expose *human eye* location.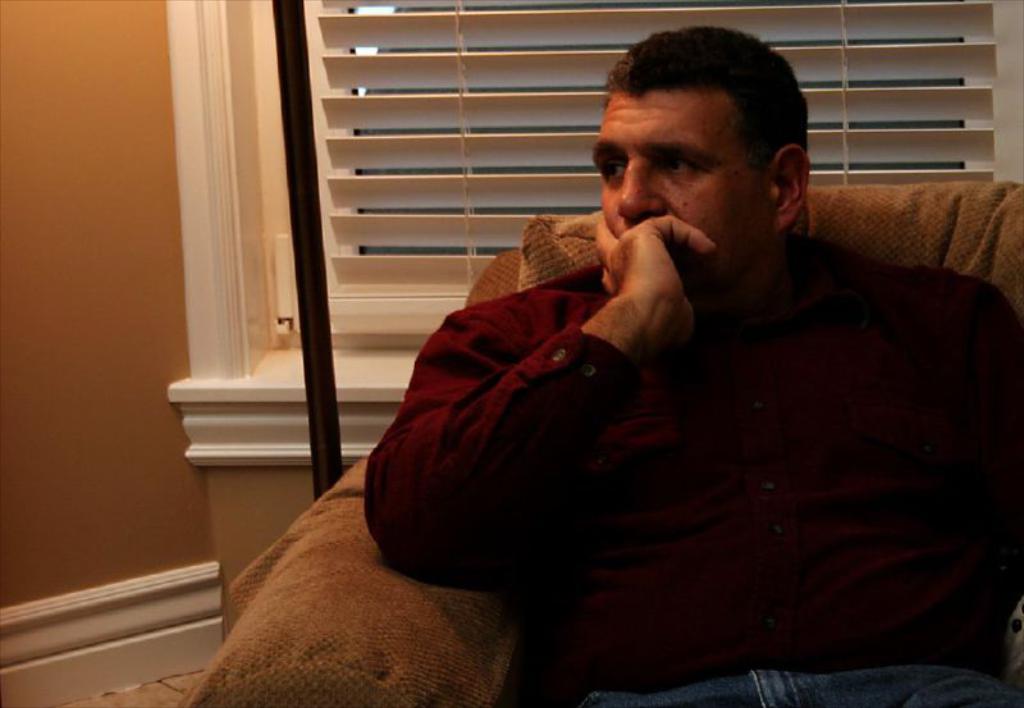
Exposed at [left=653, top=154, right=705, bottom=177].
